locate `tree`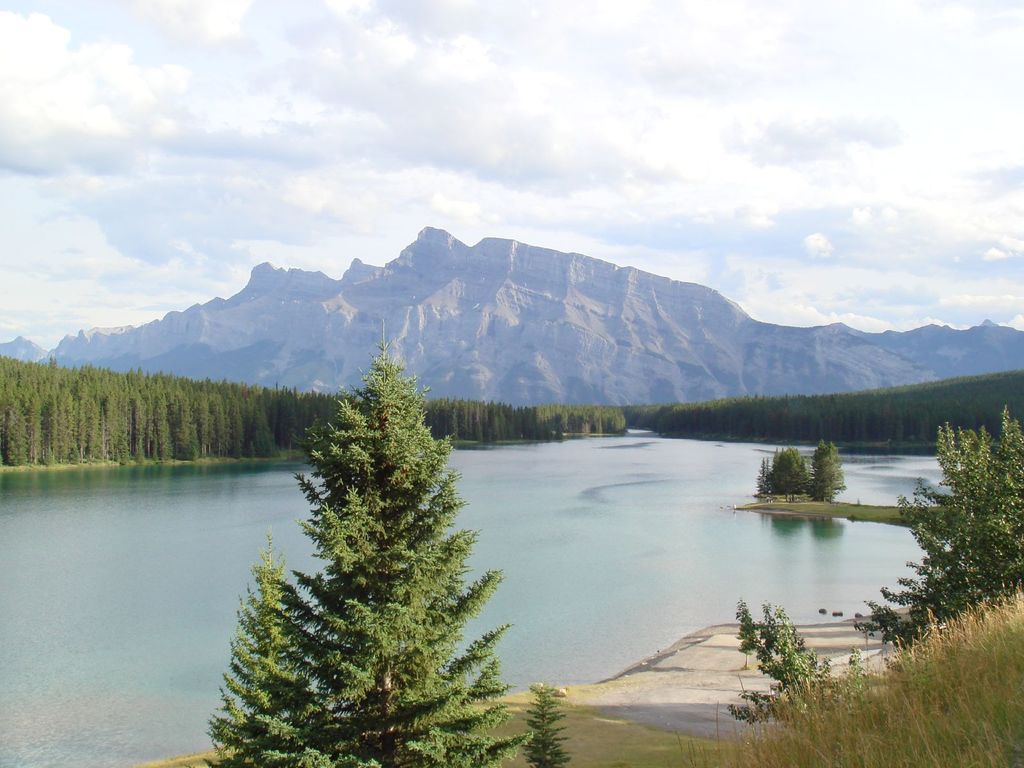
bbox=[230, 328, 509, 751]
